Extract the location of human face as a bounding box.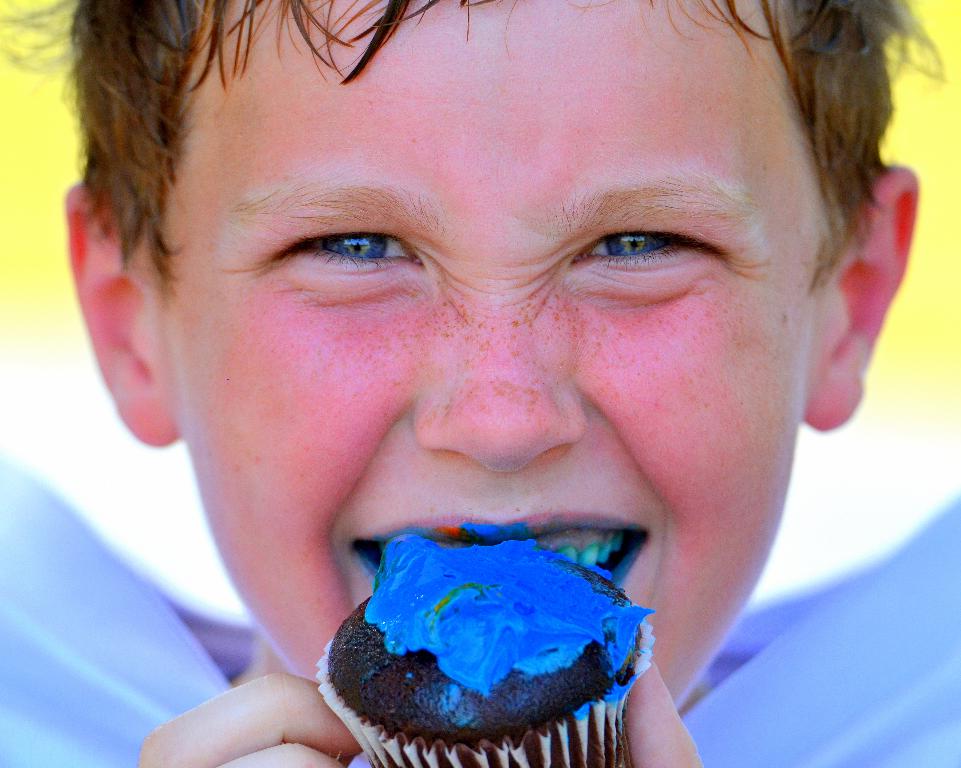
bbox=[162, 0, 817, 710].
